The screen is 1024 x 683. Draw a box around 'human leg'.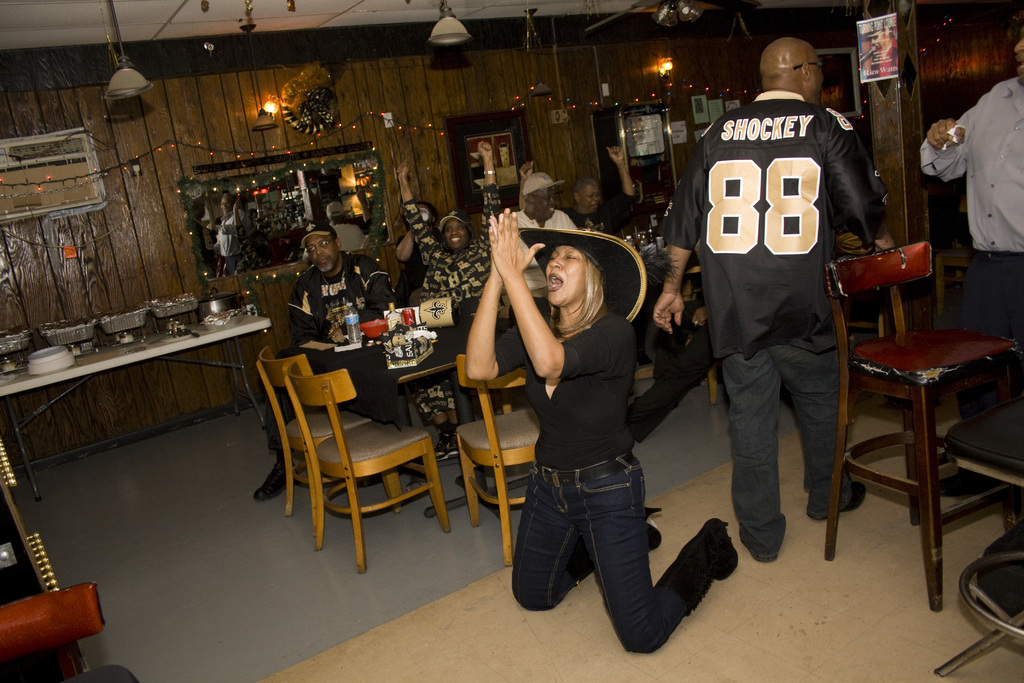
[x1=506, y1=472, x2=666, y2=604].
